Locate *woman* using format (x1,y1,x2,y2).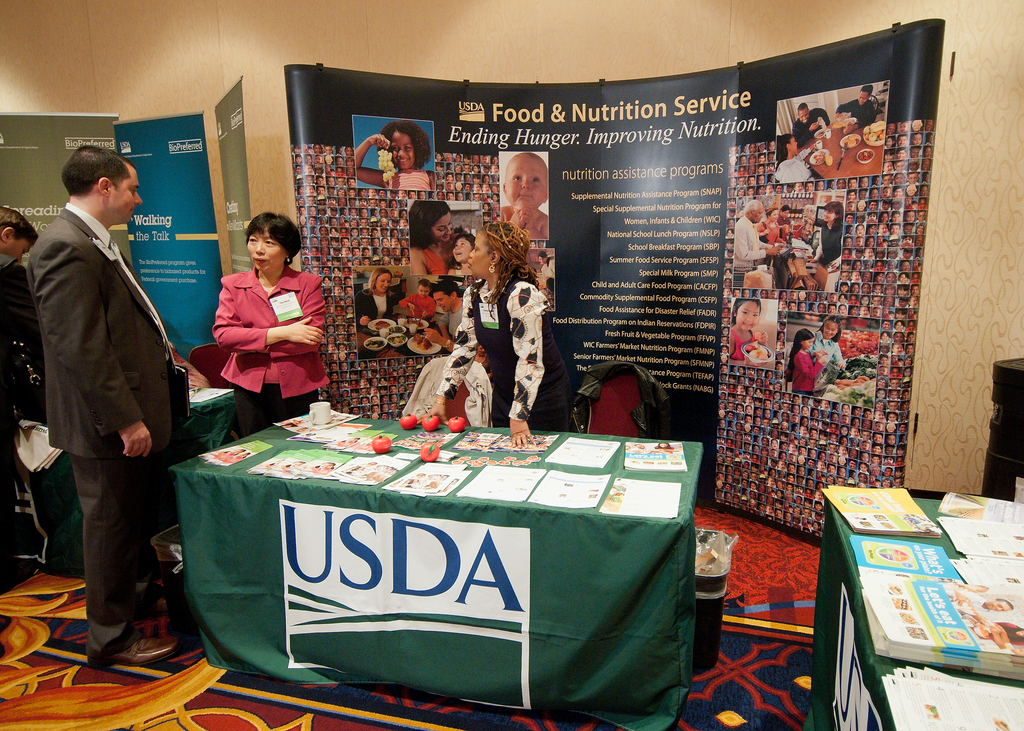
(408,197,466,278).
